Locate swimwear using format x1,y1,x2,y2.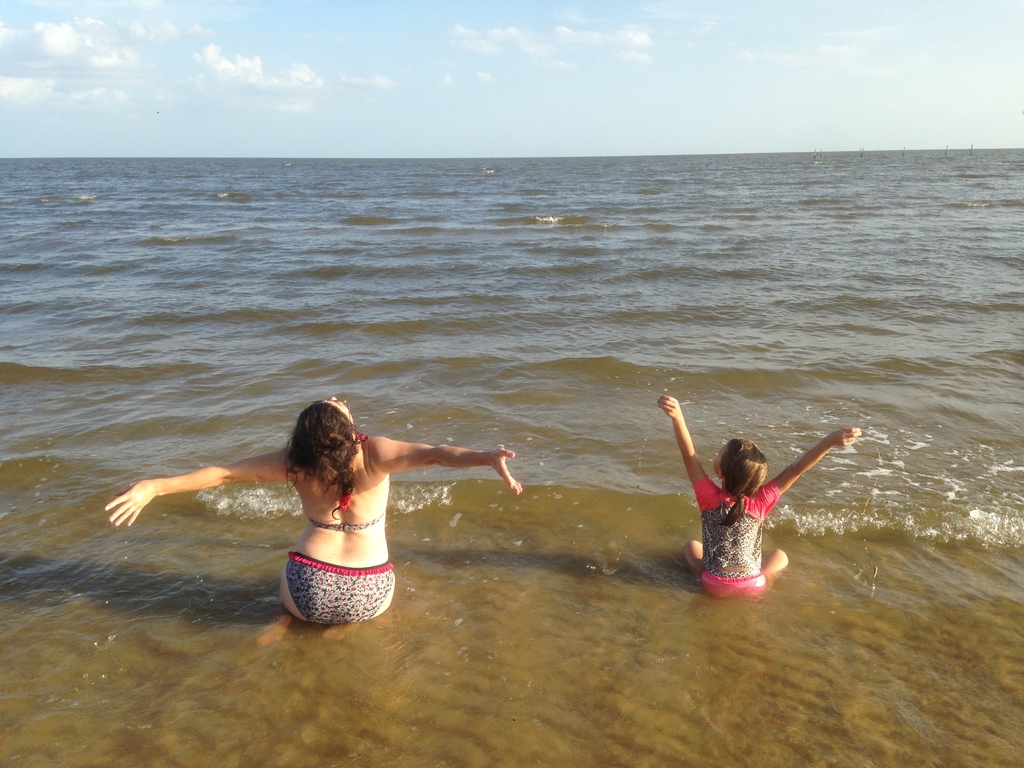
307,509,388,528.
